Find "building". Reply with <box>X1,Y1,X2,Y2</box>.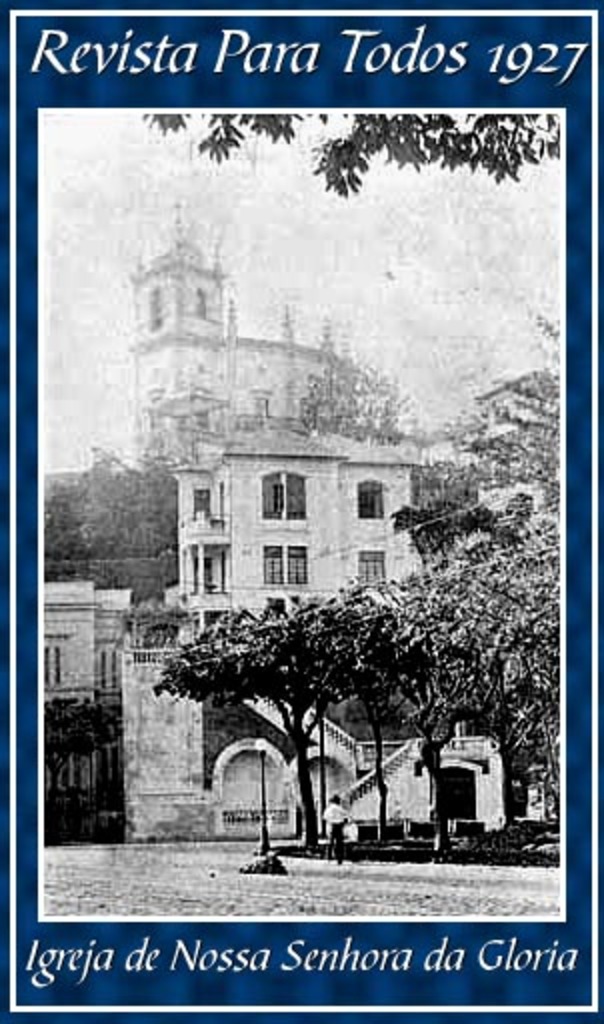
<box>130,246,364,480</box>.
